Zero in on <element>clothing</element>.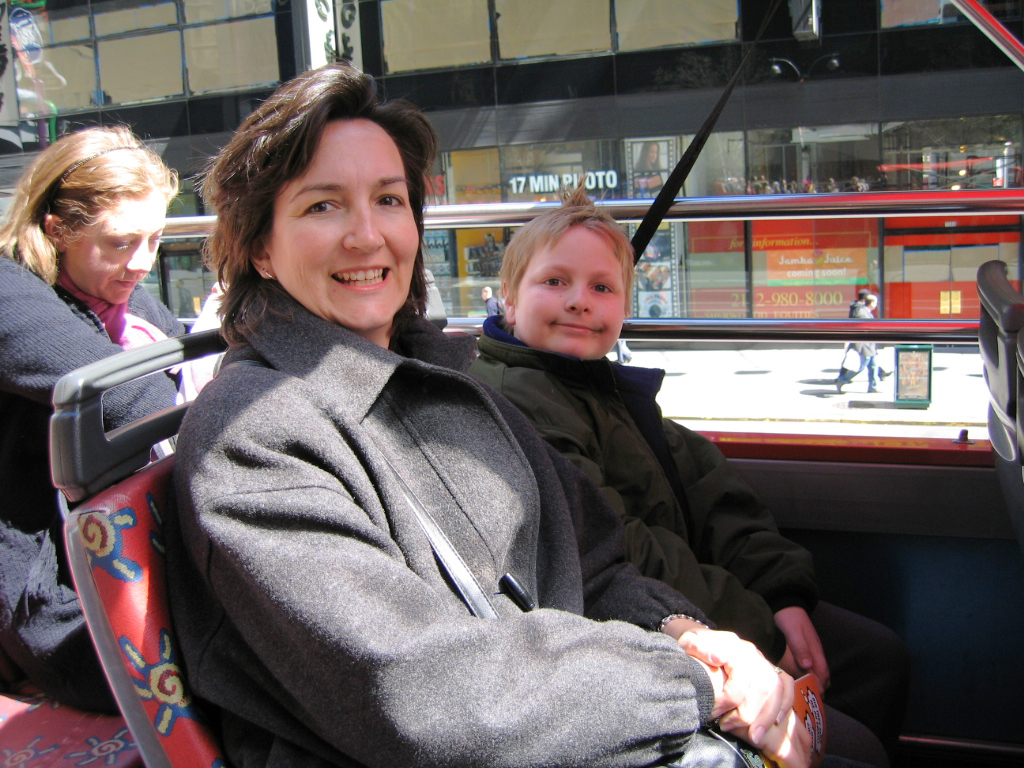
Zeroed in: (left=485, top=294, right=499, bottom=318).
